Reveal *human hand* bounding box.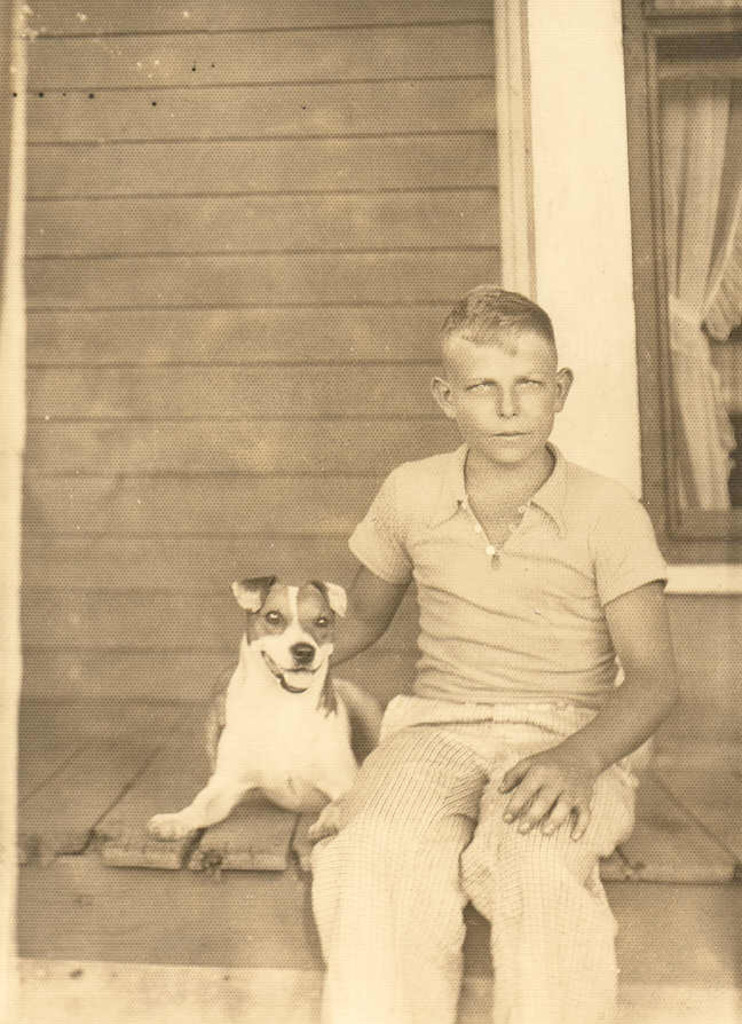
Revealed: x1=202, y1=663, x2=244, y2=772.
